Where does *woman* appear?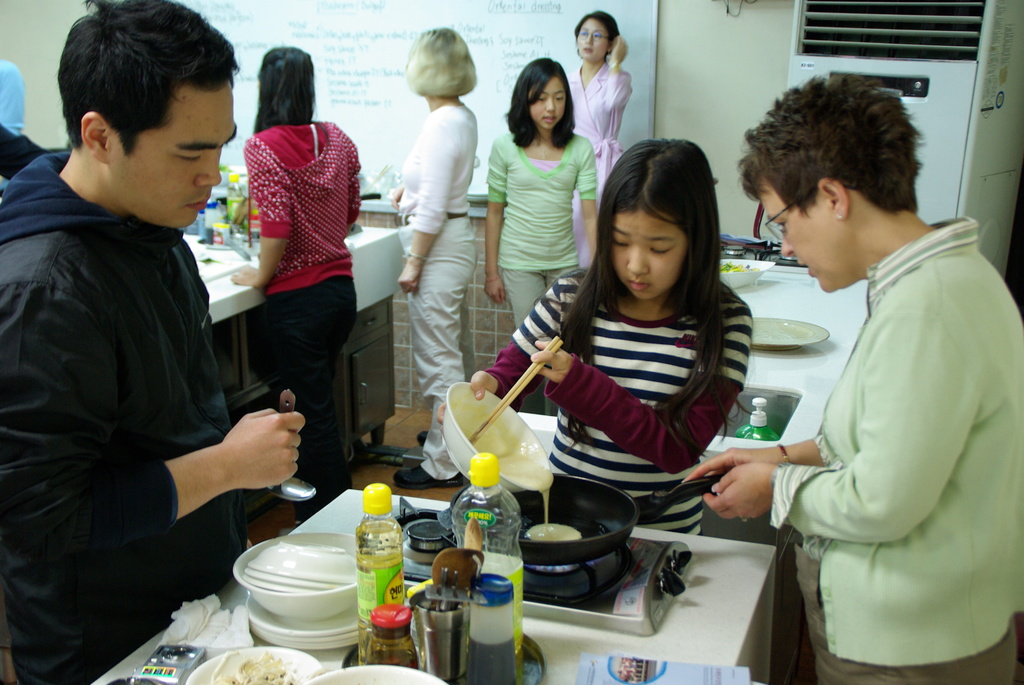
Appears at left=228, top=46, right=364, bottom=507.
